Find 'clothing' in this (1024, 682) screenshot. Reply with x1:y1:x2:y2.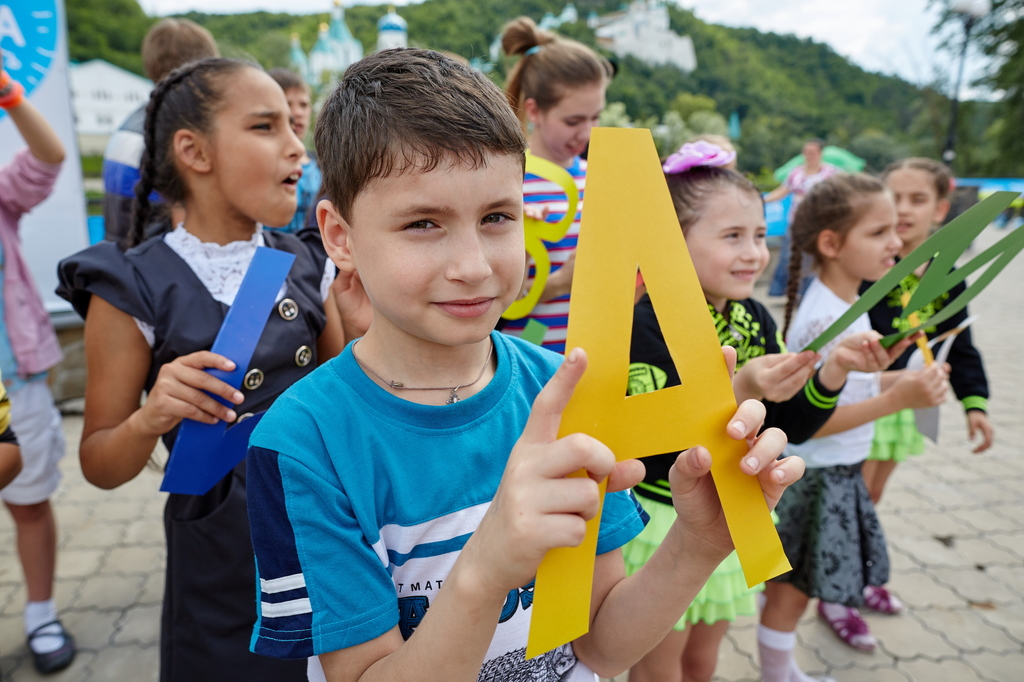
246:333:645:681.
